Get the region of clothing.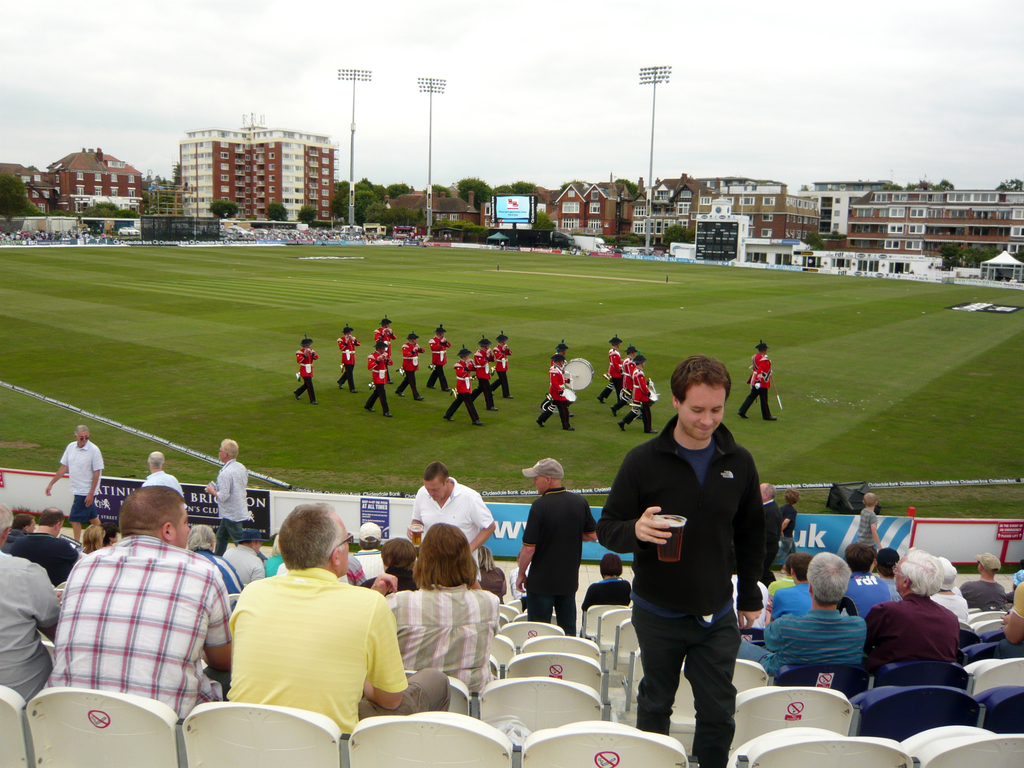
[x1=367, y1=565, x2=419, y2=596].
